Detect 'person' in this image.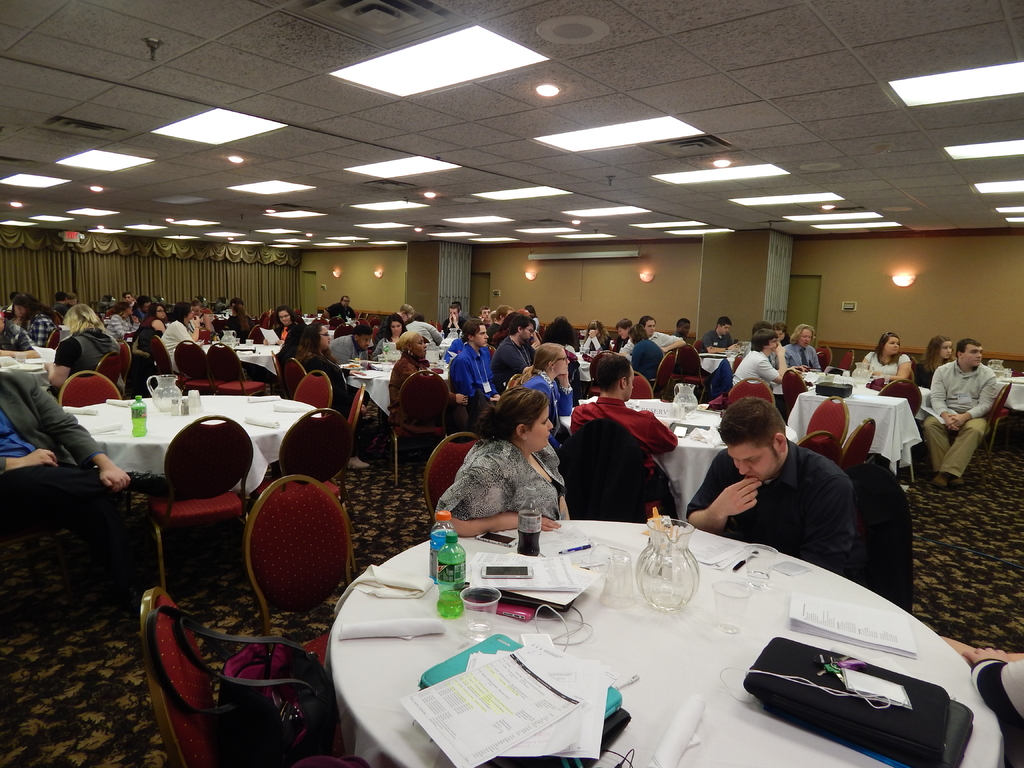
Detection: x1=432, y1=385, x2=570, y2=537.
